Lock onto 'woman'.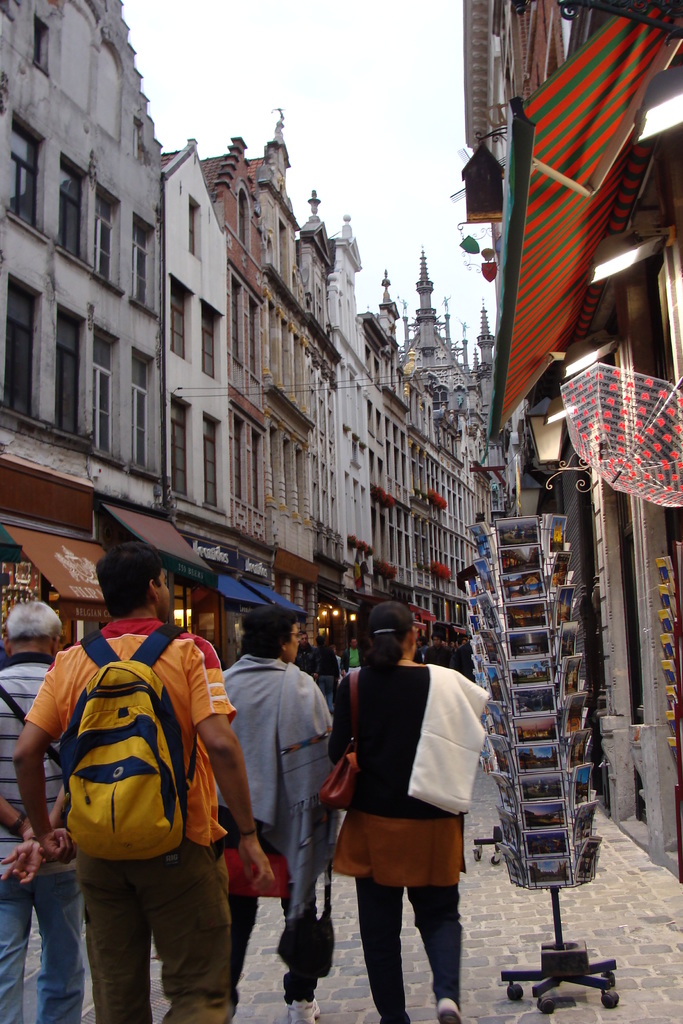
Locked: {"left": 328, "top": 599, "right": 493, "bottom": 1009}.
